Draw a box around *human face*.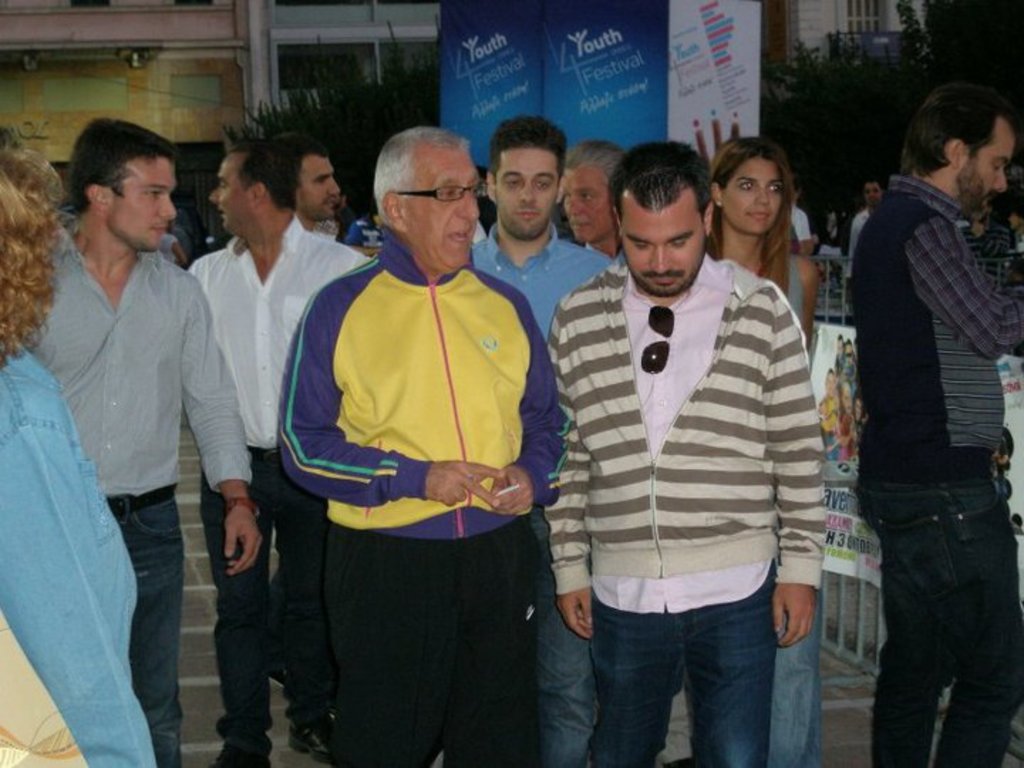
[110, 159, 175, 252].
